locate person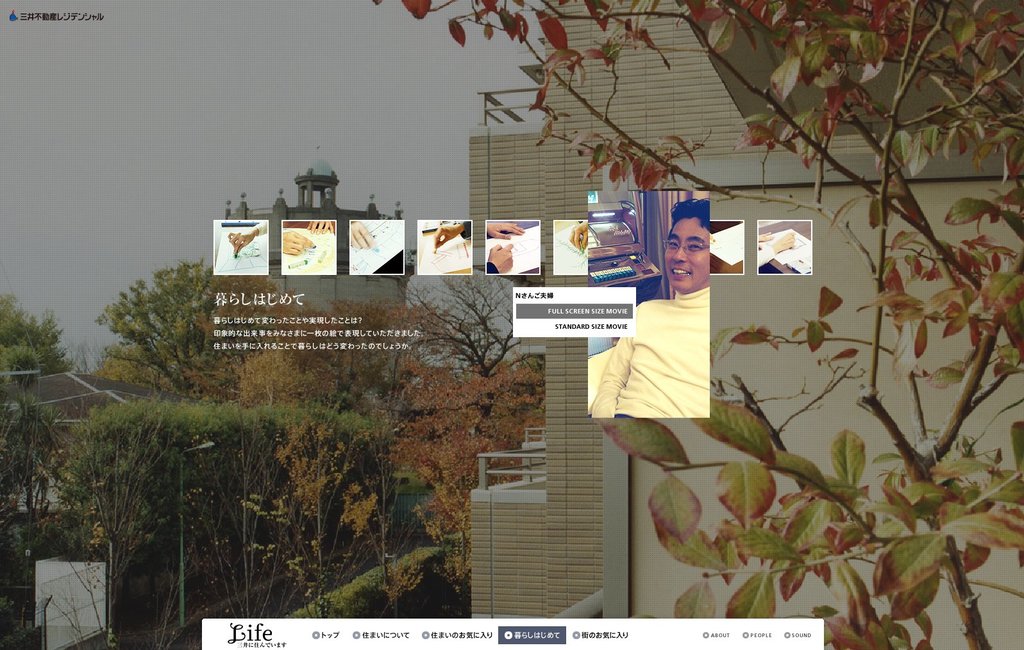
227, 222, 266, 255
